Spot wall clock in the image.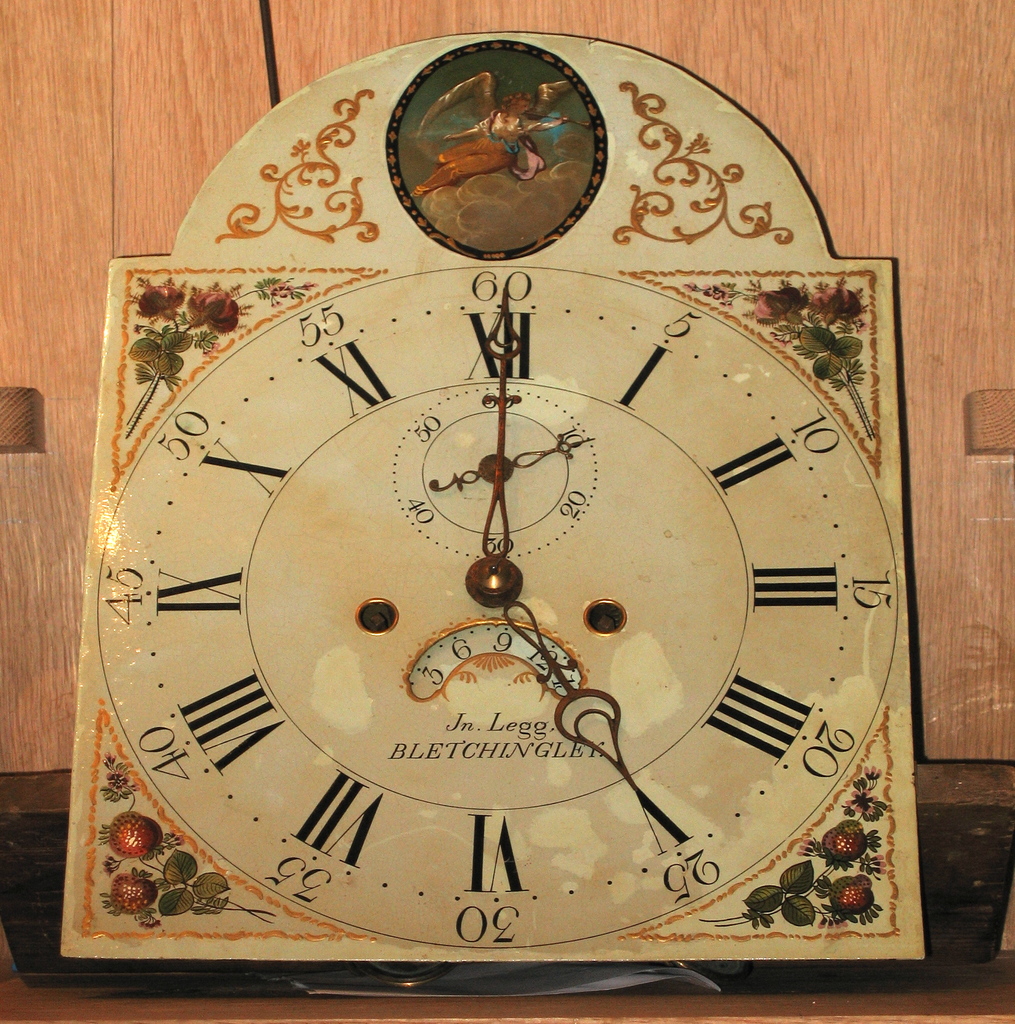
wall clock found at 32/28/906/1023.
